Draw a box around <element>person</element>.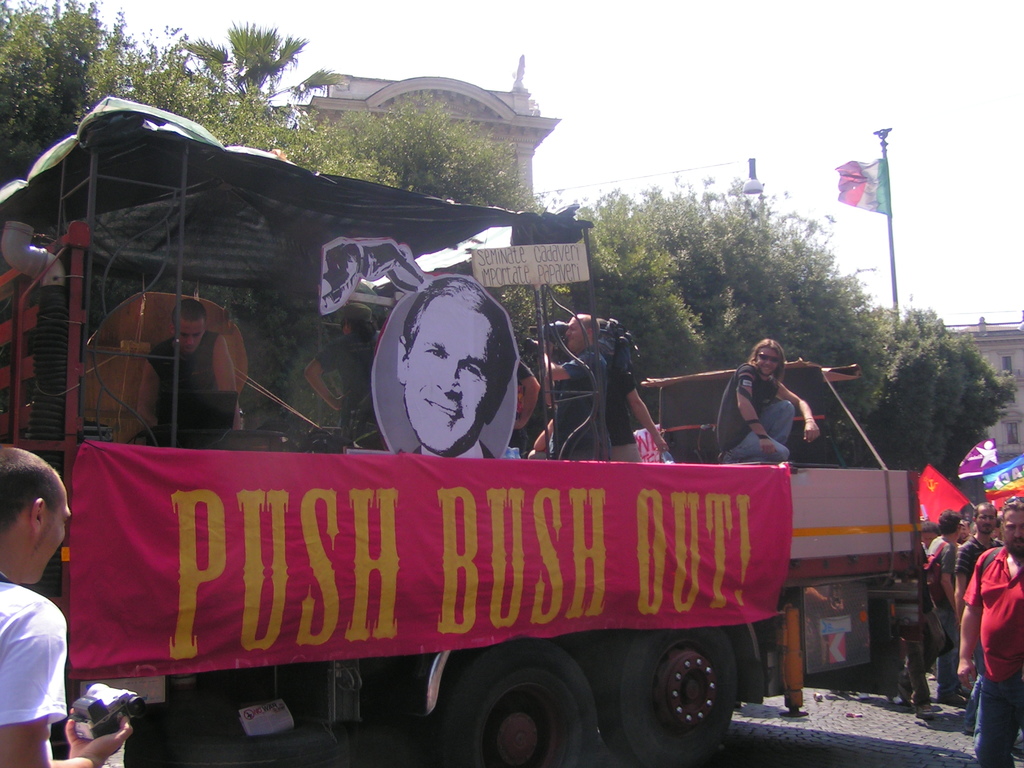
rect(911, 510, 973, 700).
